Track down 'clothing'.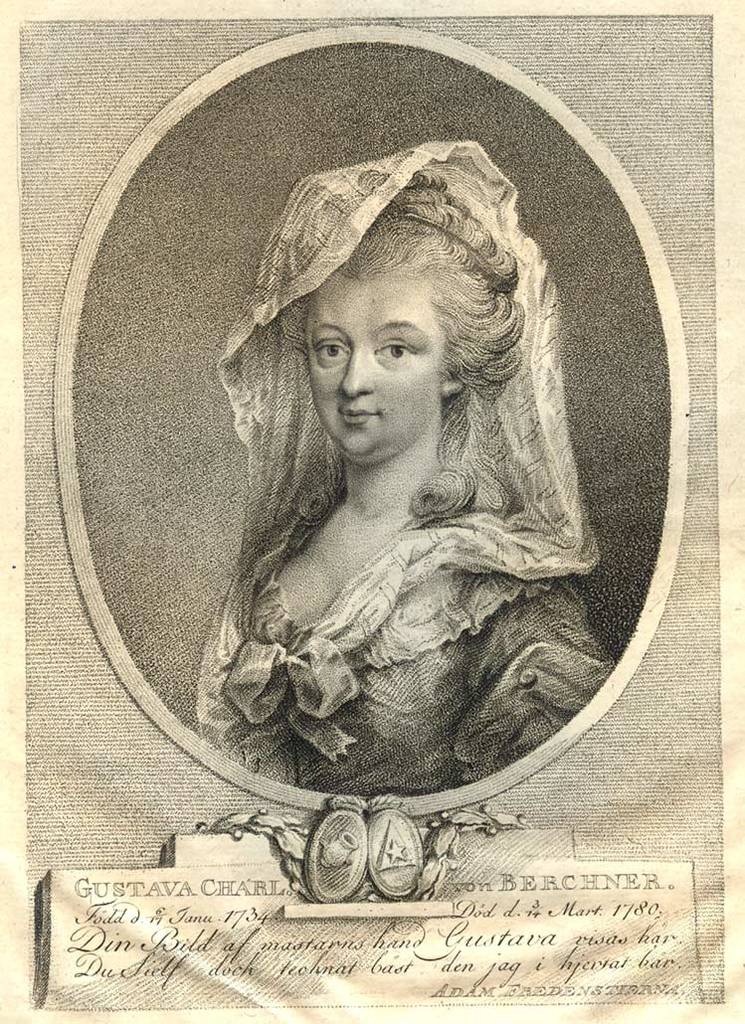
Tracked to locate(160, 257, 642, 856).
